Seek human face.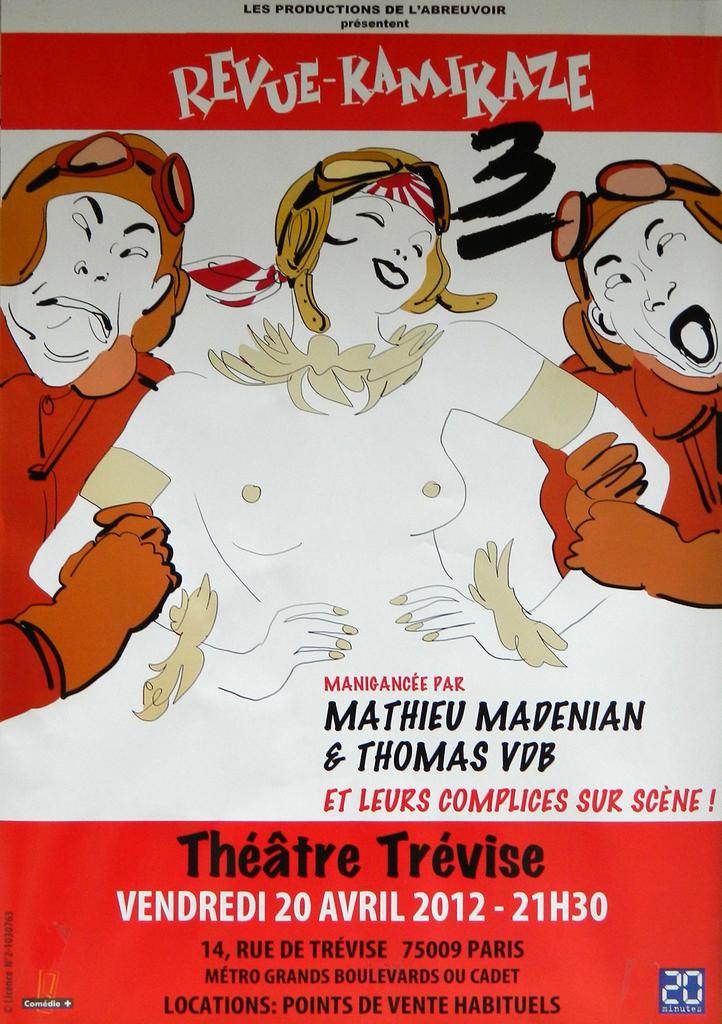
BBox(0, 191, 164, 358).
